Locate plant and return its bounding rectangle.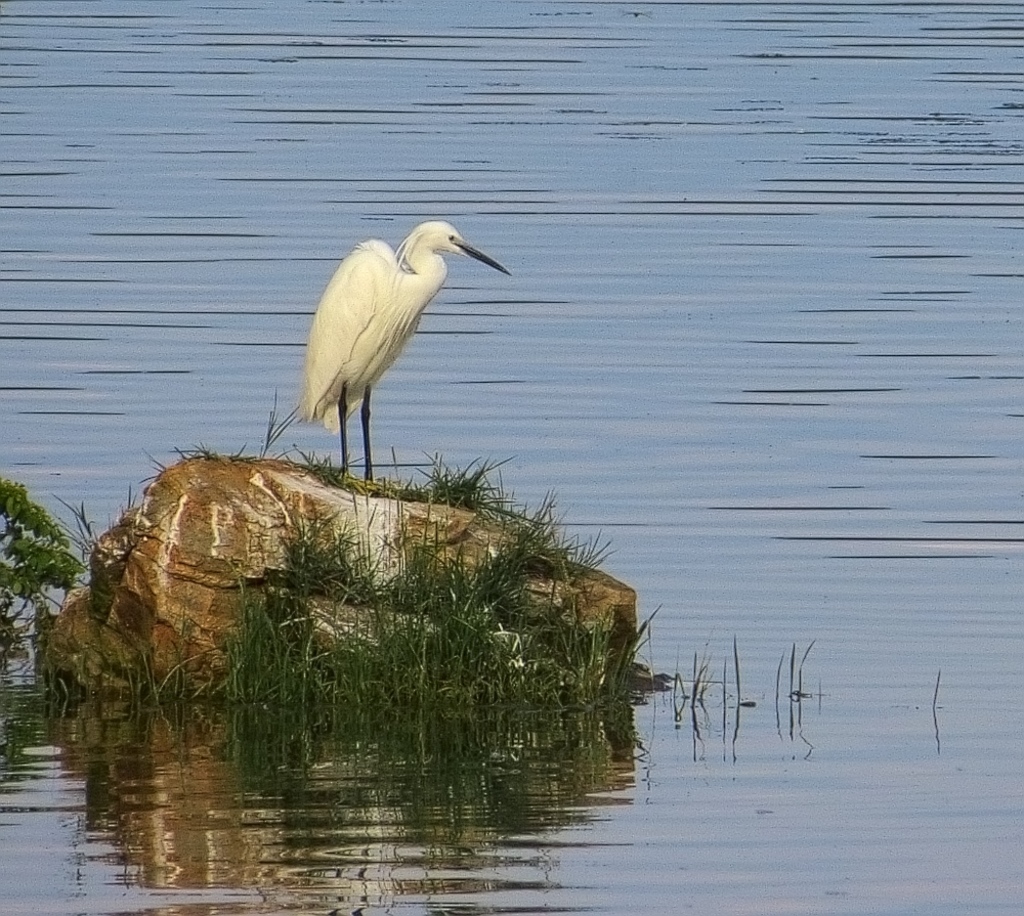
[x1=4, y1=479, x2=76, y2=669].
